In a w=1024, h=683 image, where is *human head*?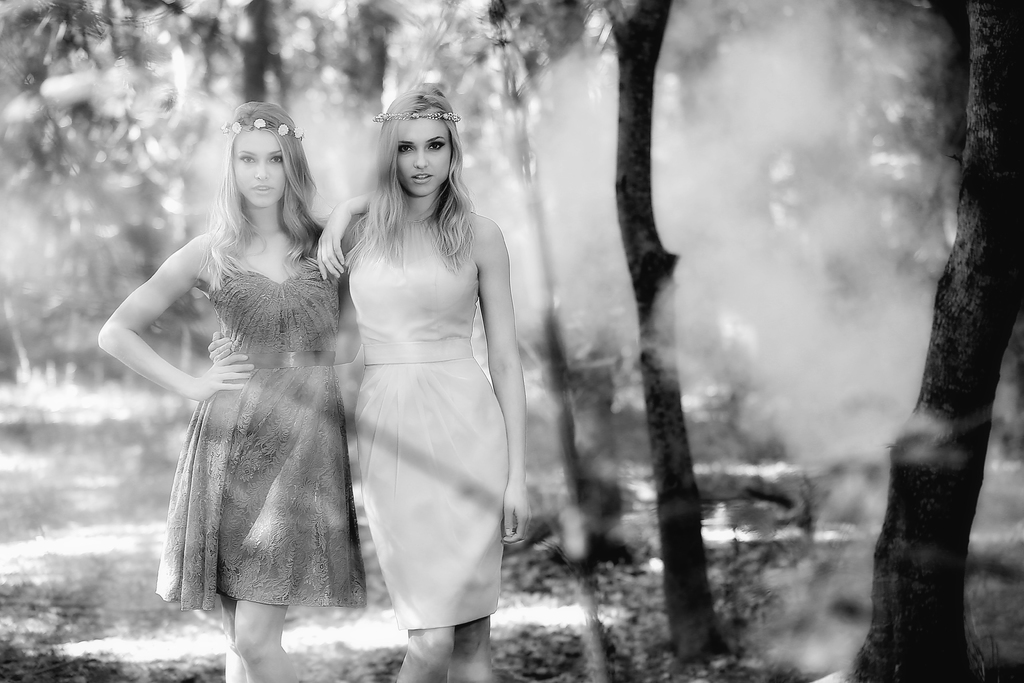
bbox=[378, 89, 458, 198].
